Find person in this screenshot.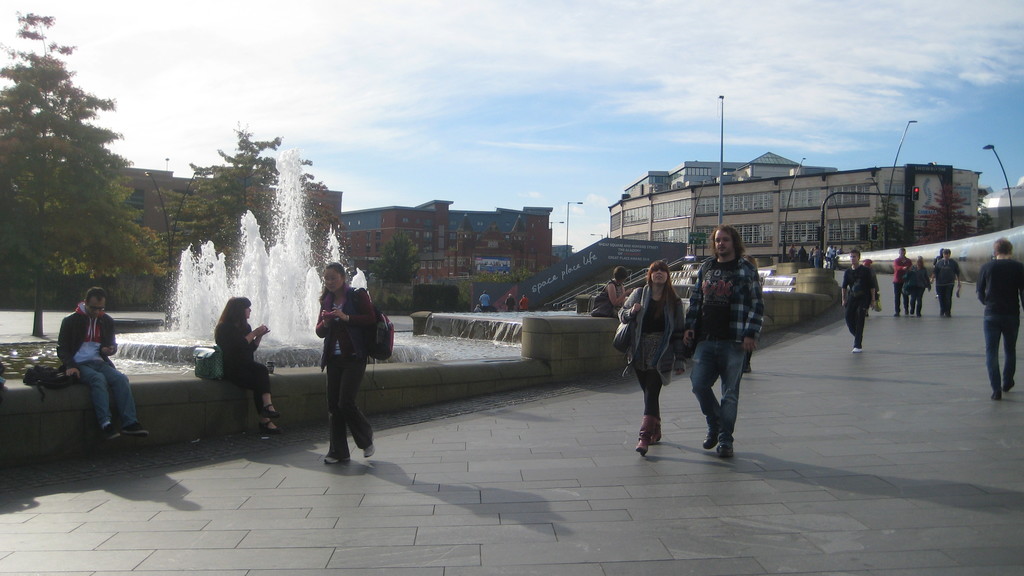
The bounding box for person is box=[218, 296, 288, 440].
